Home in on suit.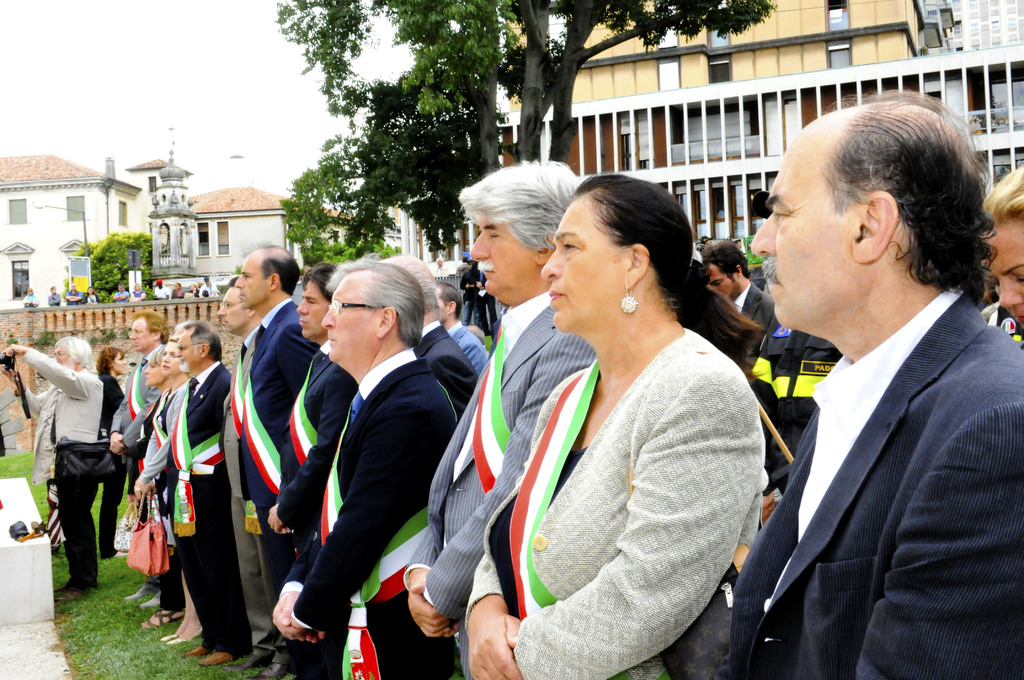
Homed in at 275, 347, 456, 679.
